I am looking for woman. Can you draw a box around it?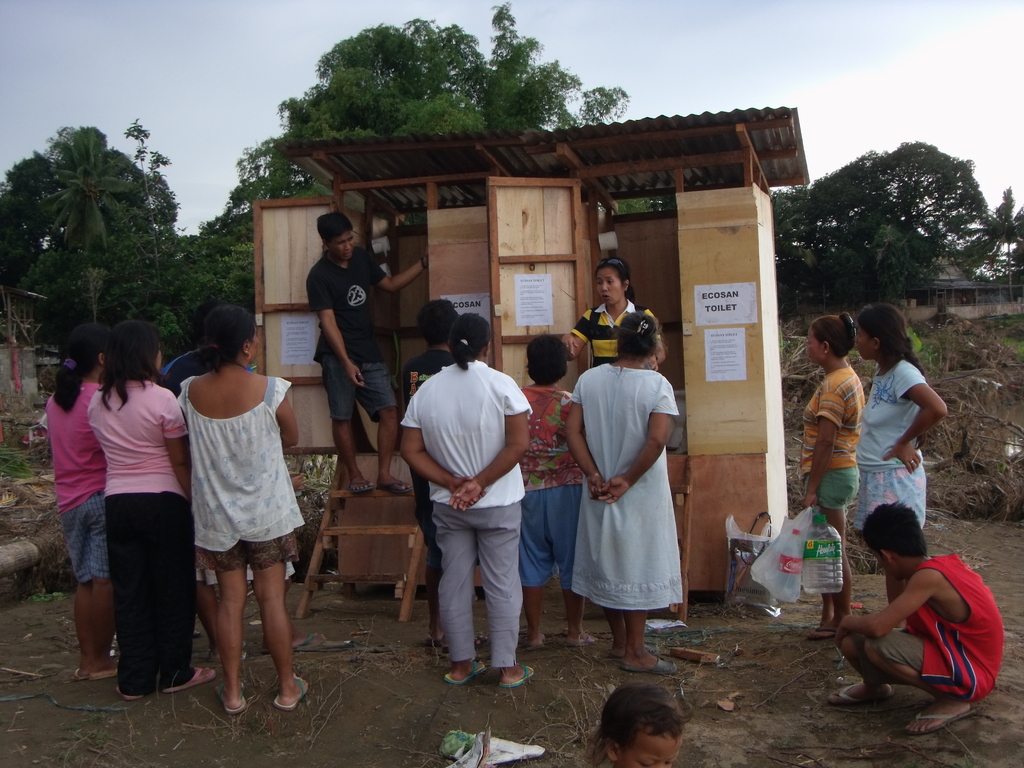
Sure, the bounding box is locate(401, 316, 542, 679).
